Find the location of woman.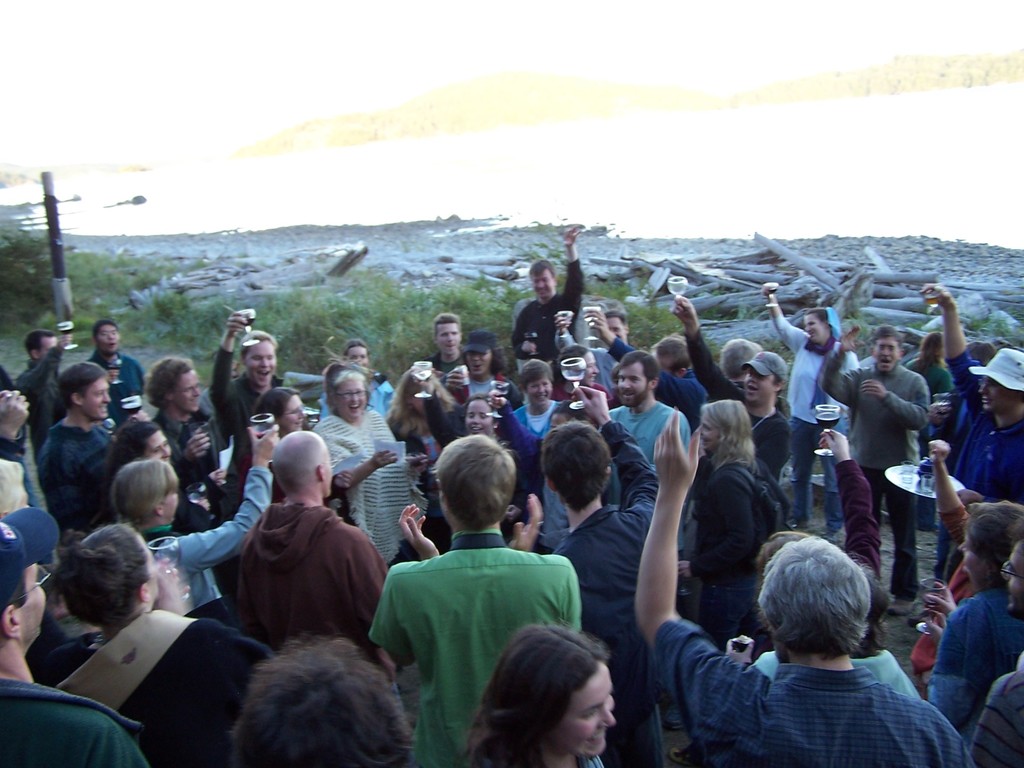
Location: x1=307 y1=360 x2=432 y2=564.
